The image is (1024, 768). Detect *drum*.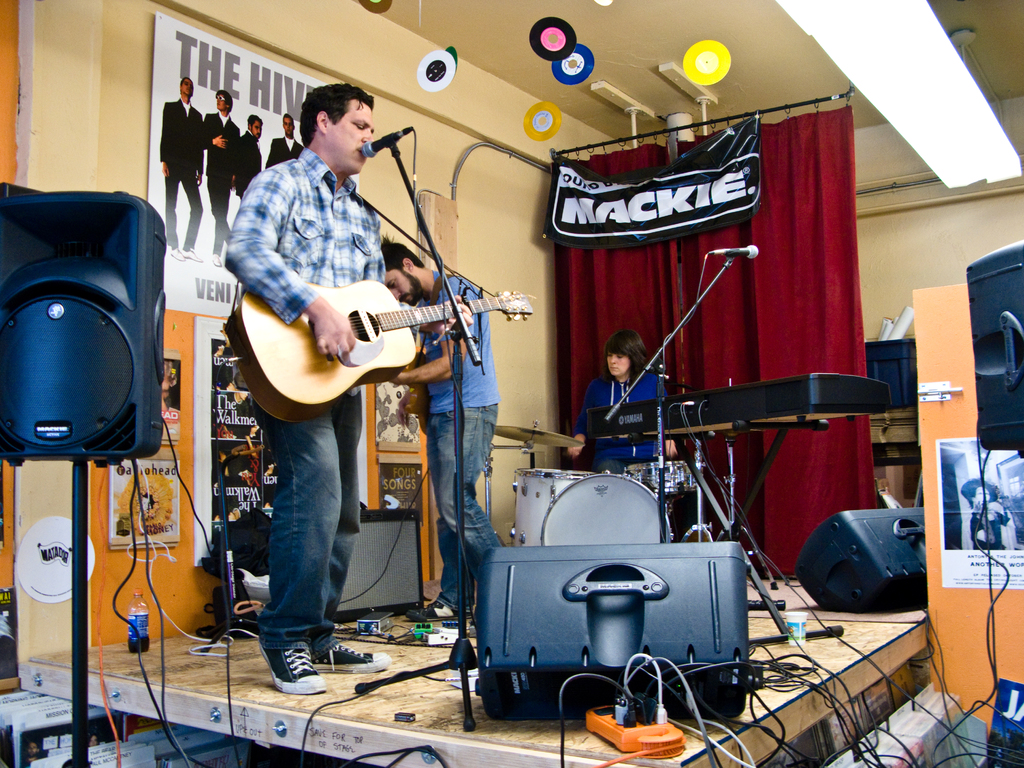
Detection: (left=627, top=458, right=692, bottom=492).
